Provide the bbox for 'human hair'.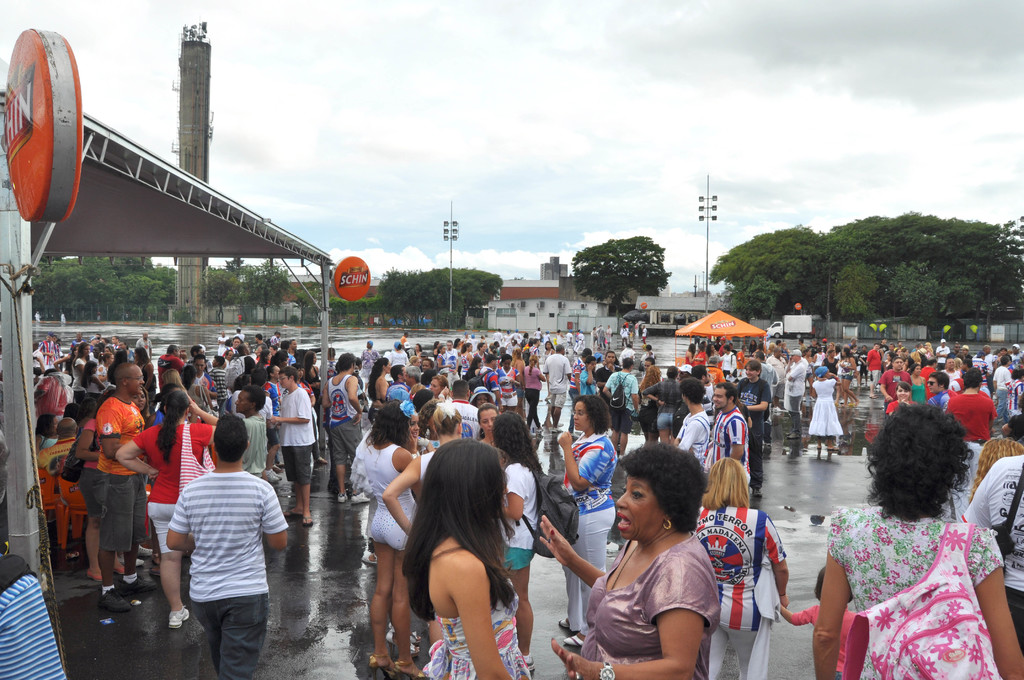
bbox=[710, 384, 755, 403].
